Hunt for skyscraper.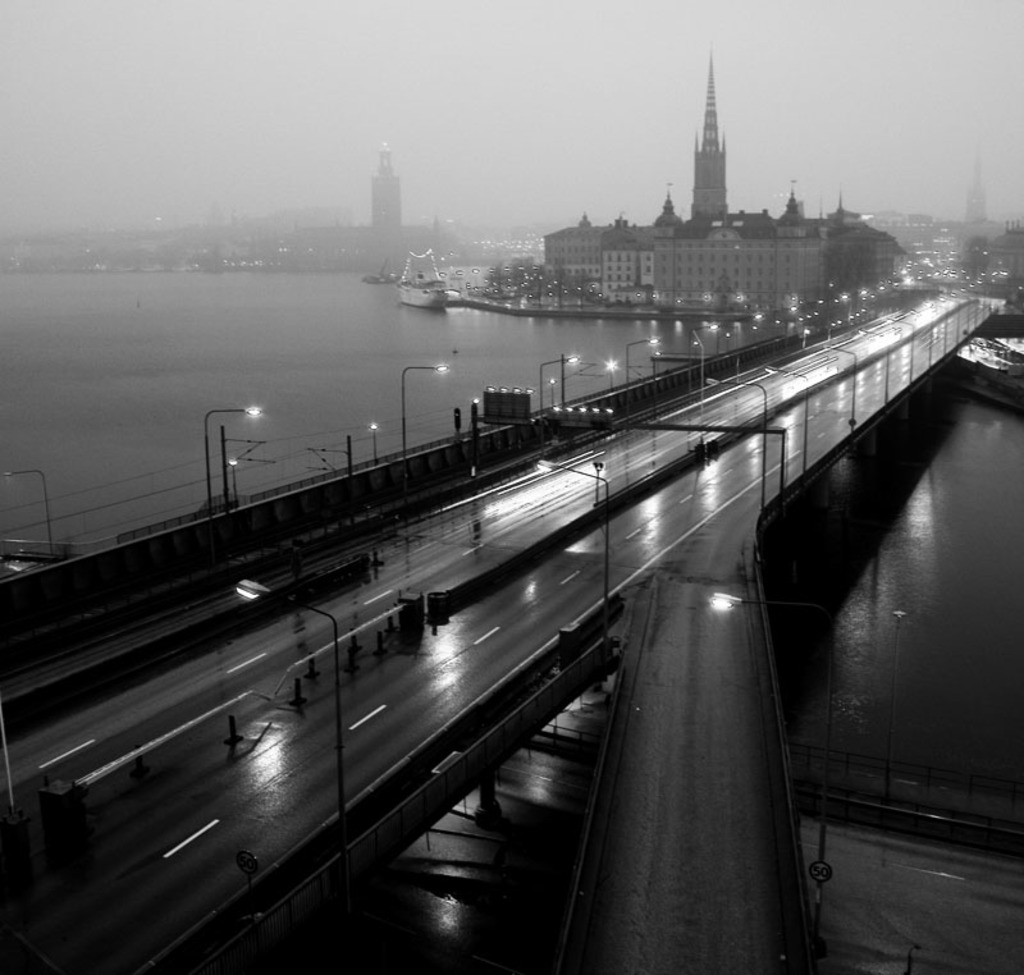
Hunted down at <region>366, 134, 408, 233</region>.
